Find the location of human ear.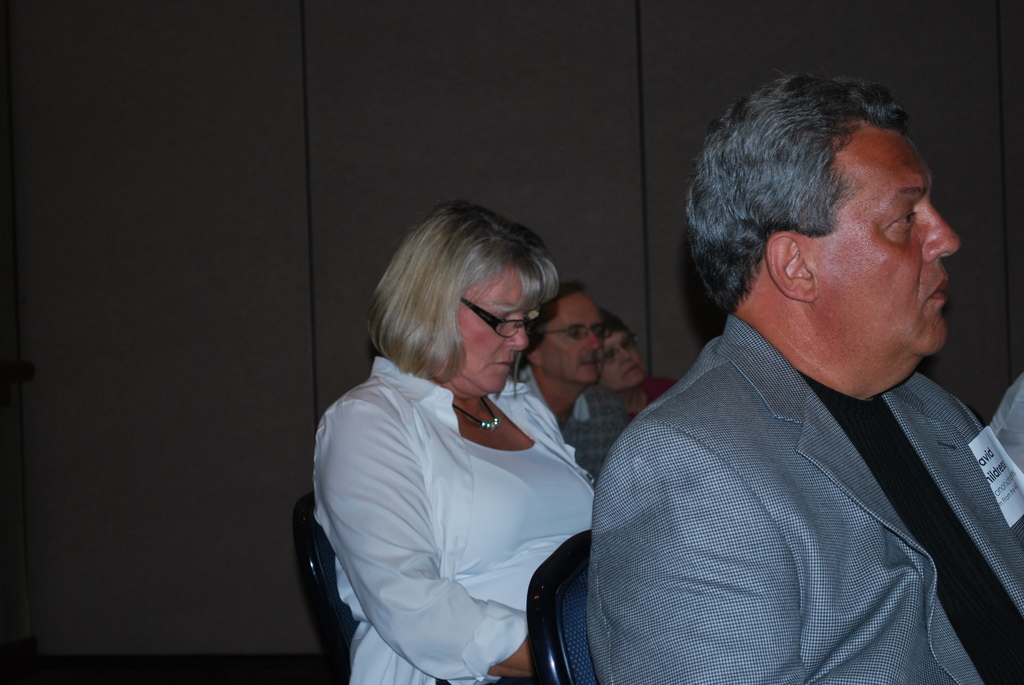
Location: [x1=765, y1=232, x2=822, y2=301].
